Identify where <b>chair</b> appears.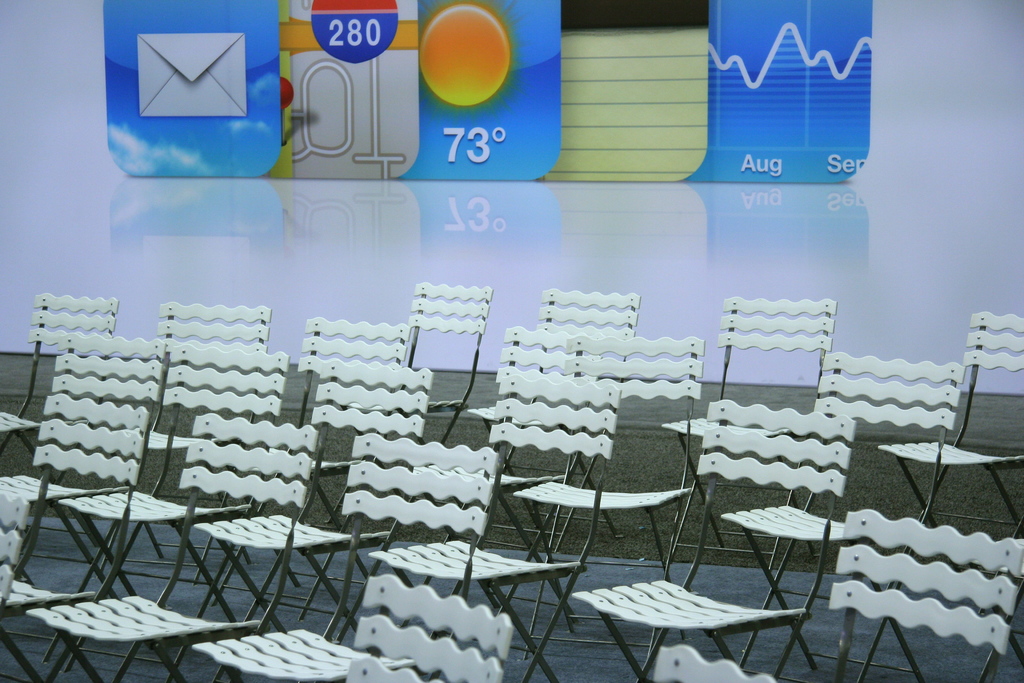
Appears at rect(829, 506, 1023, 682).
